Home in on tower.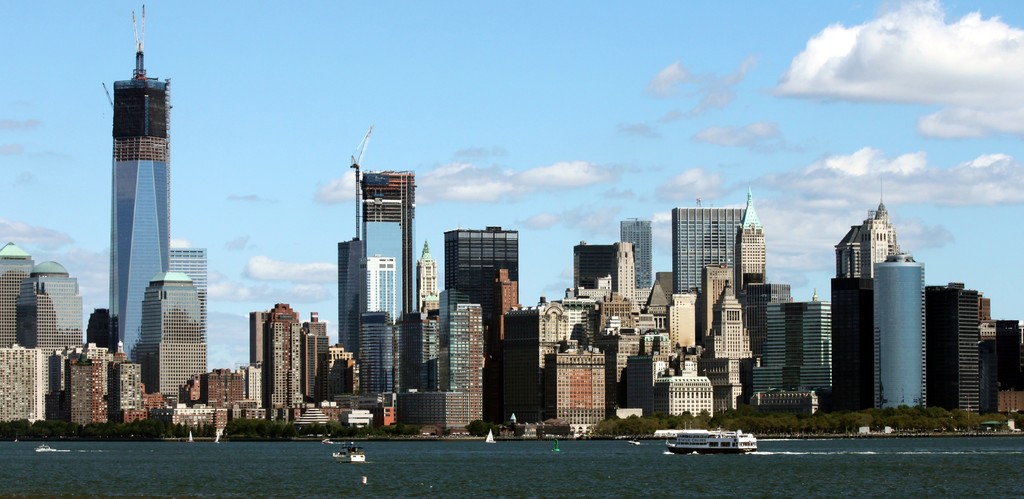
Homed in at <bbox>612, 240, 641, 300</bbox>.
